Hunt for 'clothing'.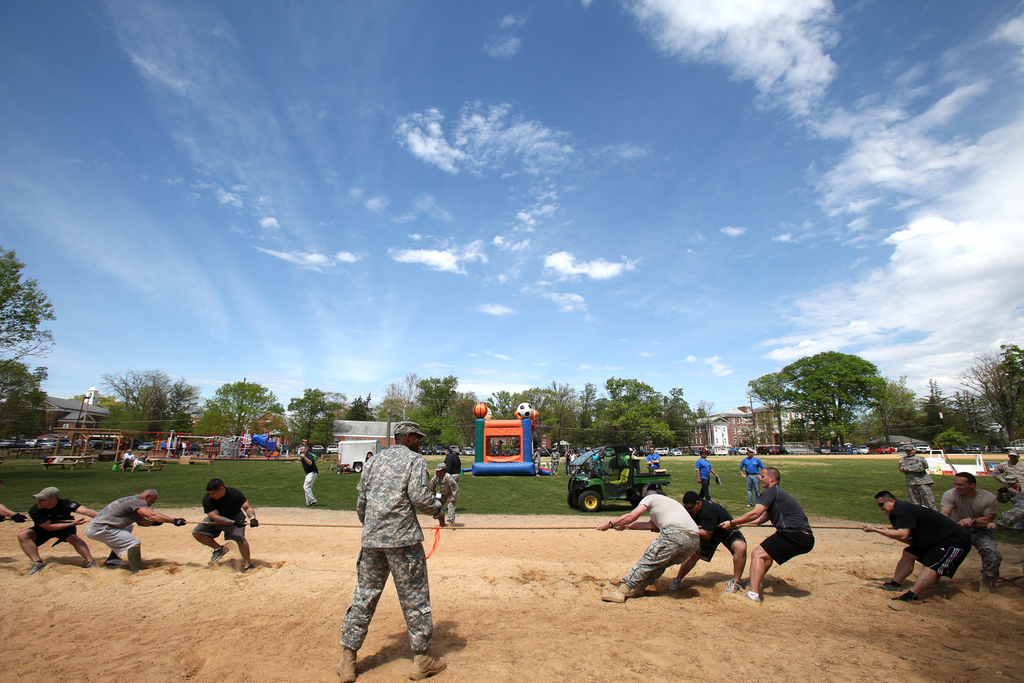
Hunted down at BBox(733, 448, 776, 498).
